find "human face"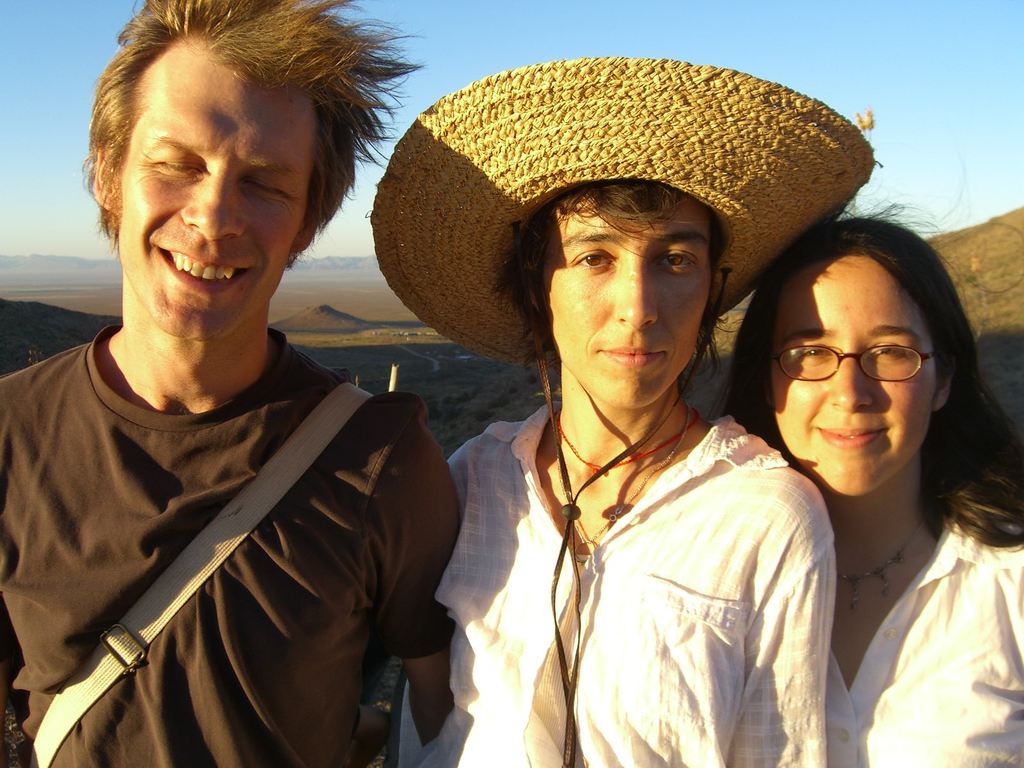
bbox(122, 41, 313, 344)
